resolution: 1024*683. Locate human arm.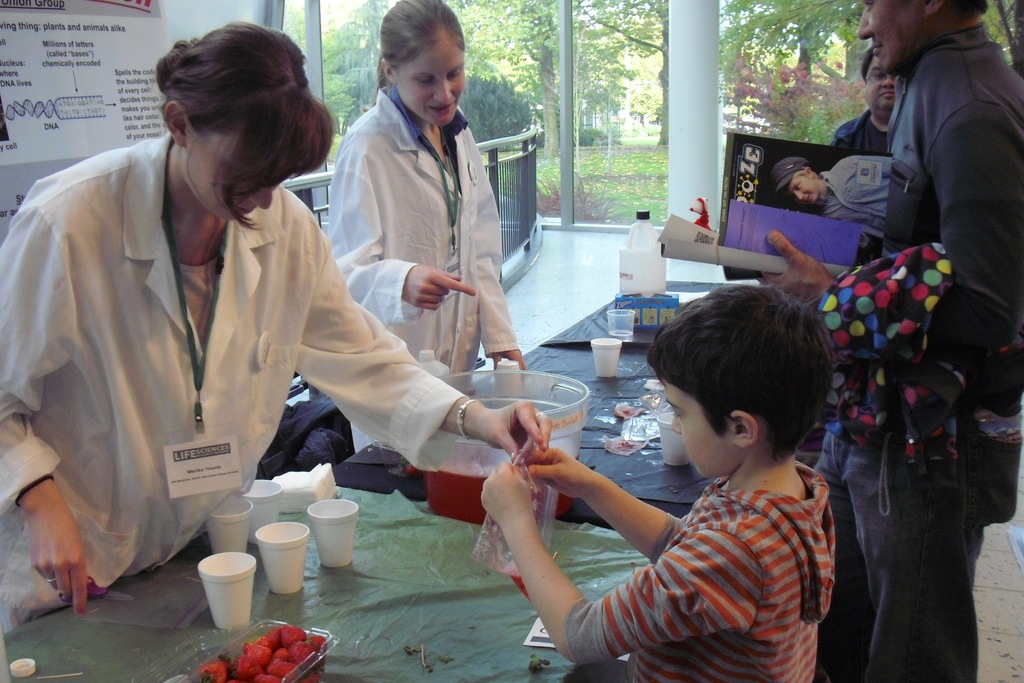
525, 448, 707, 565.
